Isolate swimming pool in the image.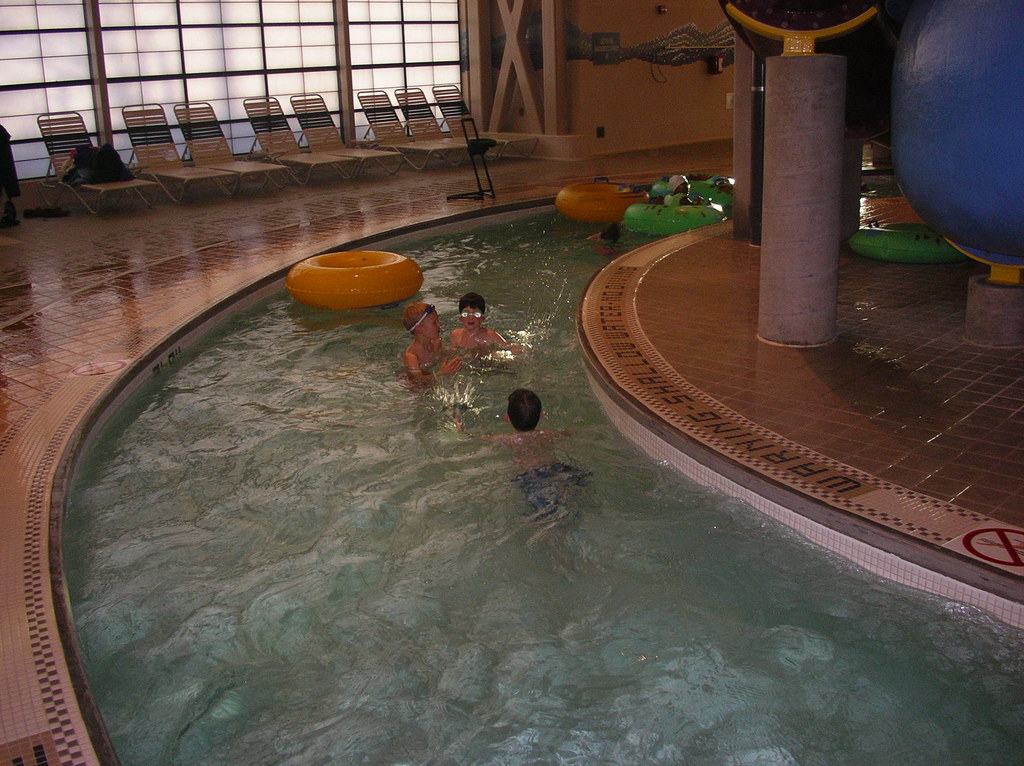
Isolated region: x1=79 y1=192 x2=1014 y2=713.
